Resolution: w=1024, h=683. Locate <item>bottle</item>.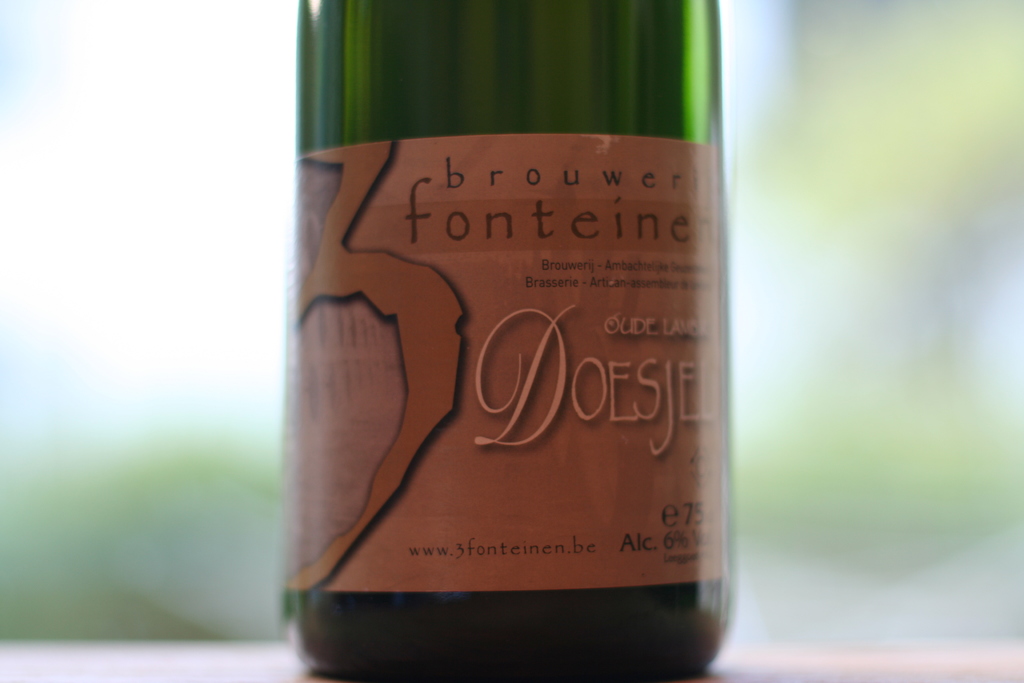
(x1=296, y1=0, x2=729, y2=682).
